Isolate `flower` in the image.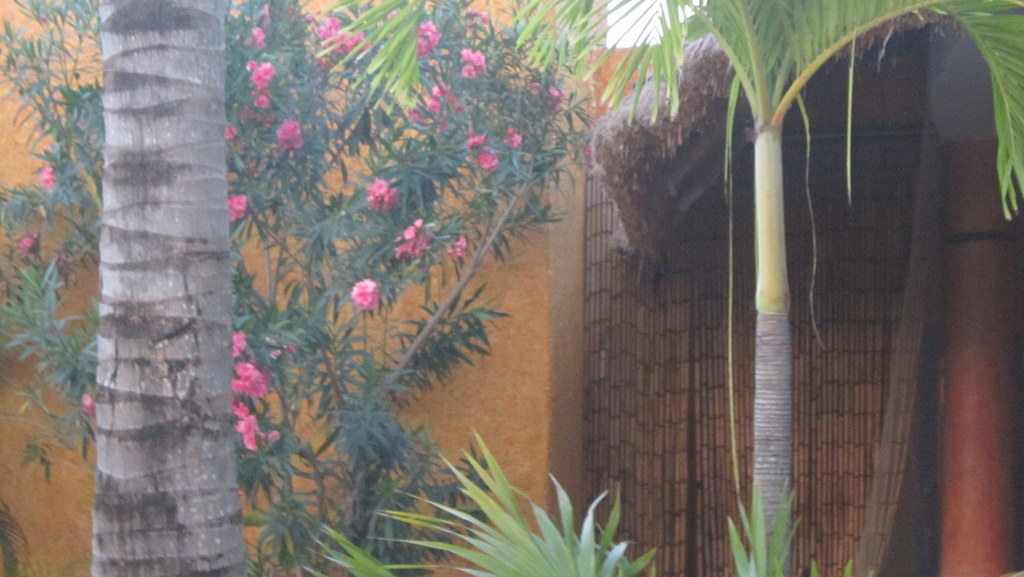
Isolated region: left=274, top=117, right=301, bottom=149.
